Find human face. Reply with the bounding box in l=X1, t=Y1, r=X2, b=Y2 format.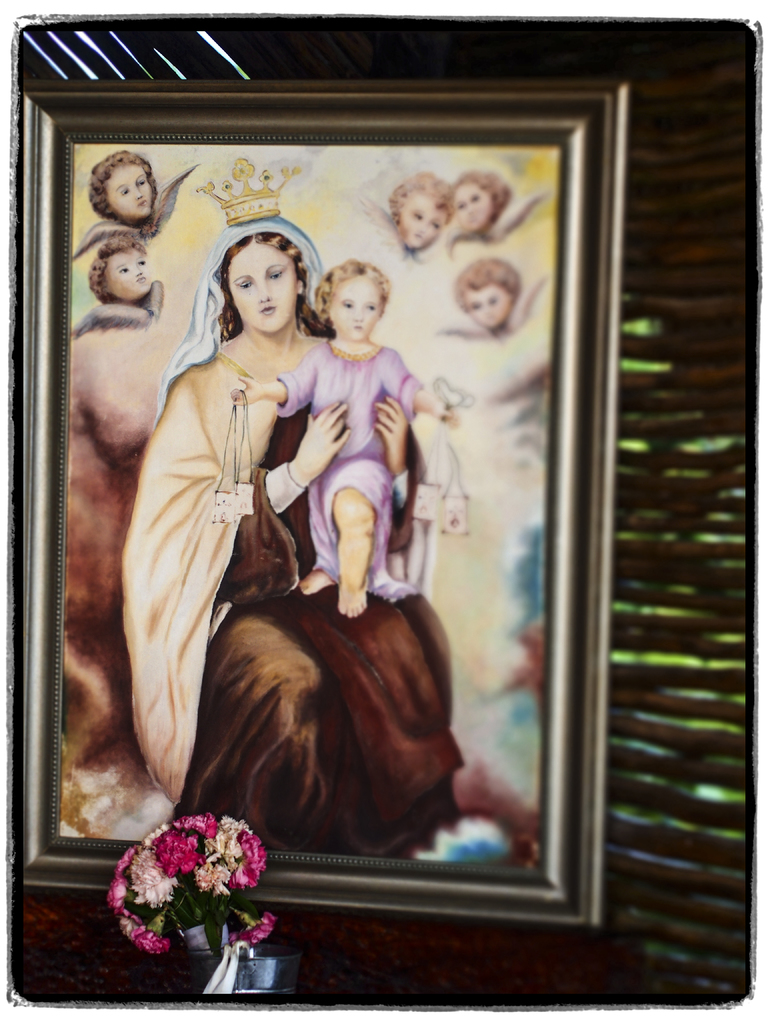
l=228, t=239, r=302, b=335.
